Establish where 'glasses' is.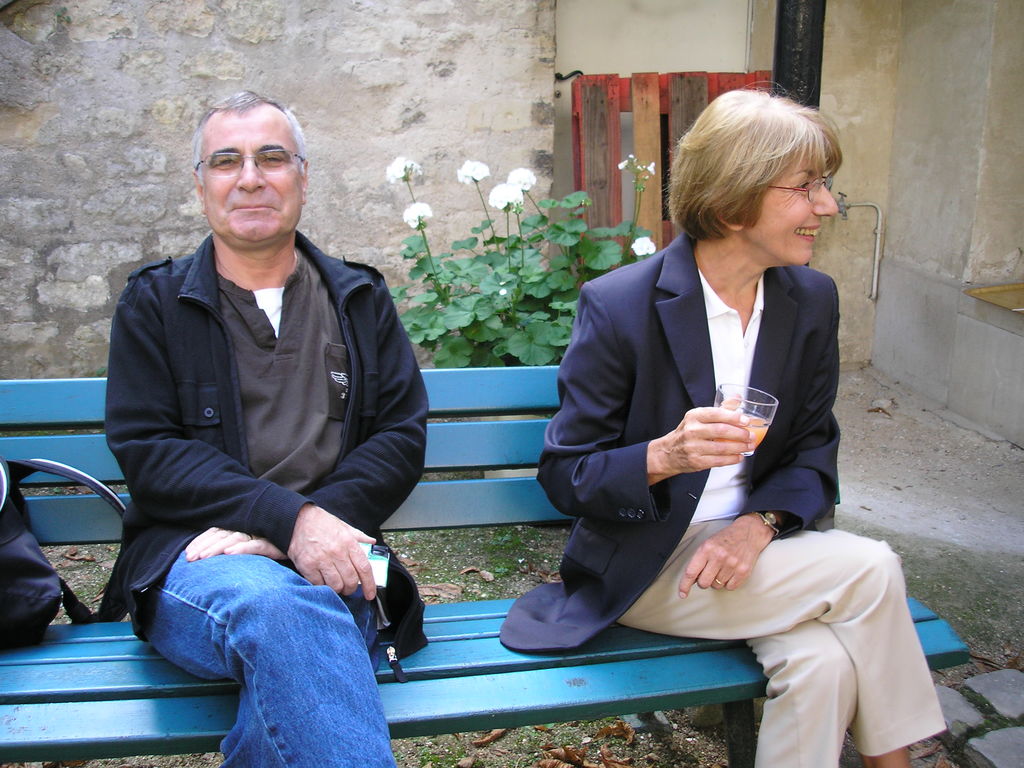
Established at <bbox>775, 175, 833, 202</bbox>.
